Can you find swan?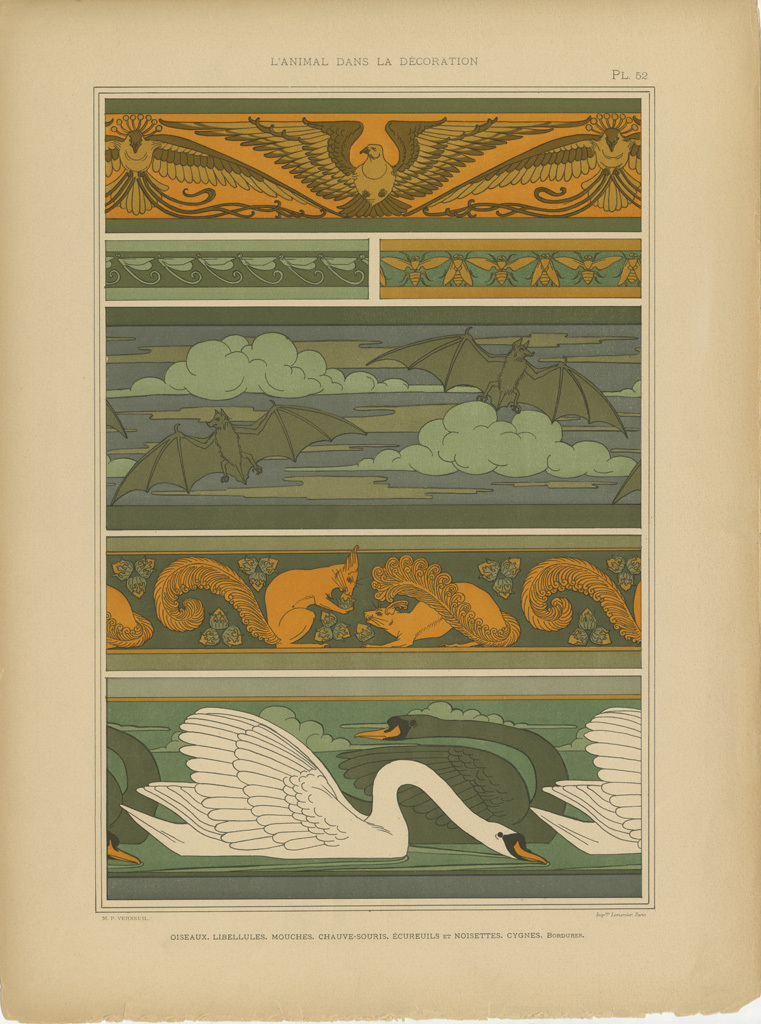
Yes, bounding box: box=[539, 705, 644, 855].
